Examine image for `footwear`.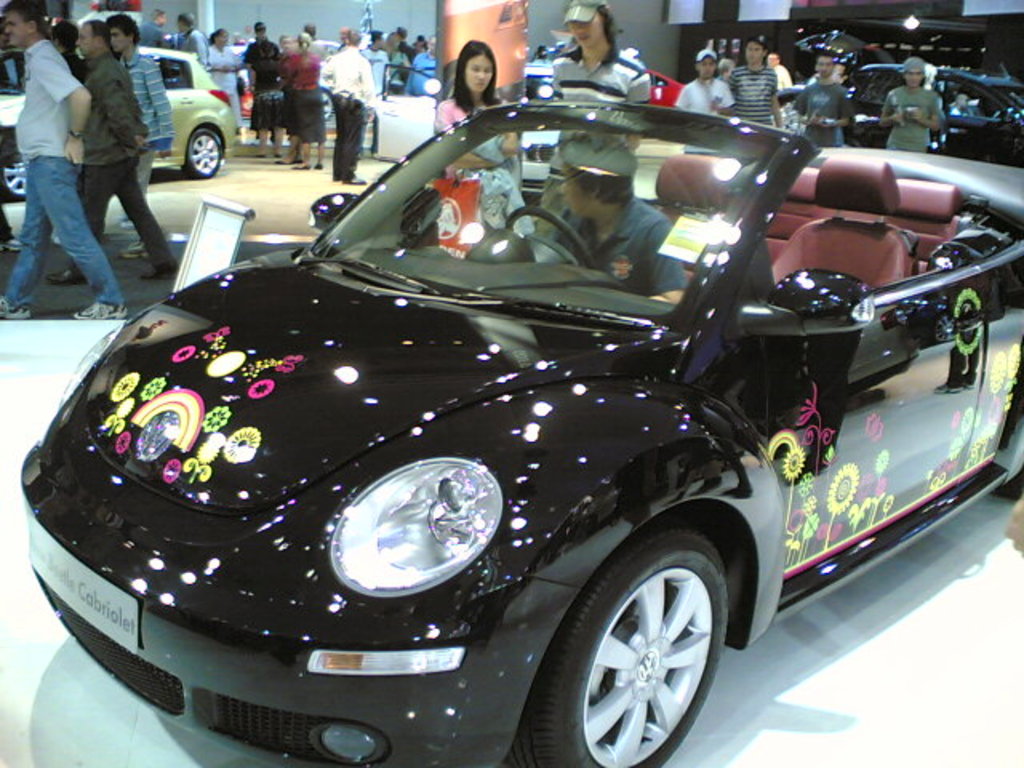
Examination result: detection(46, 261, 93, 282).
